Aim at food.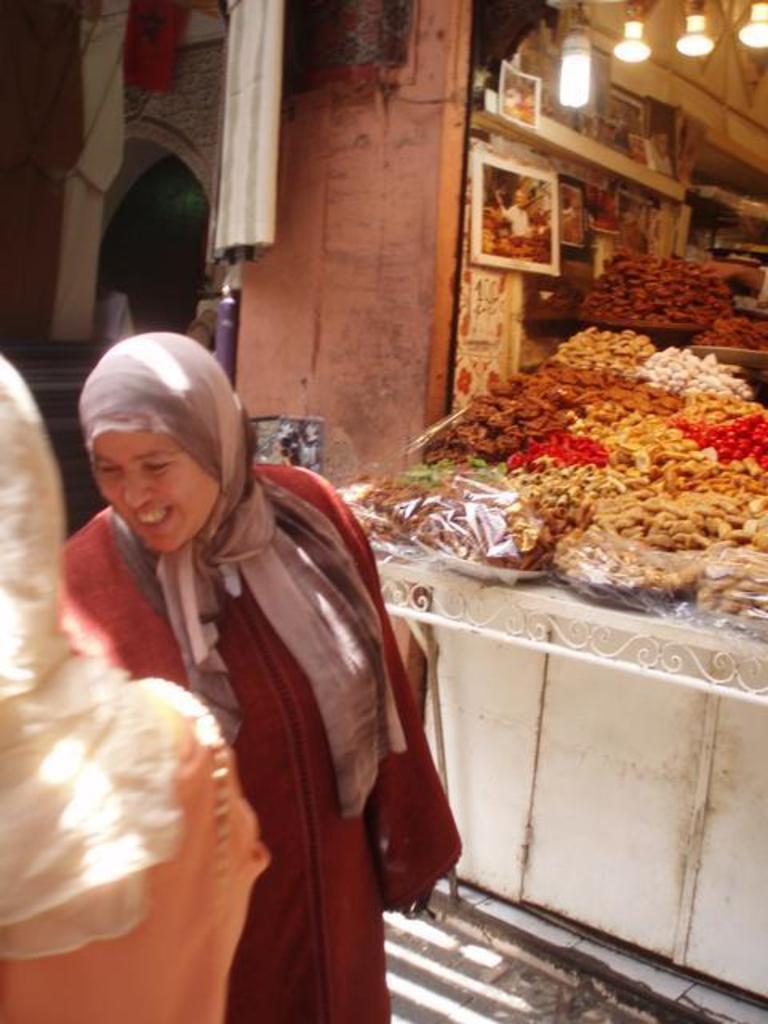
Aimed at locate(629, 346, 750, 400).
